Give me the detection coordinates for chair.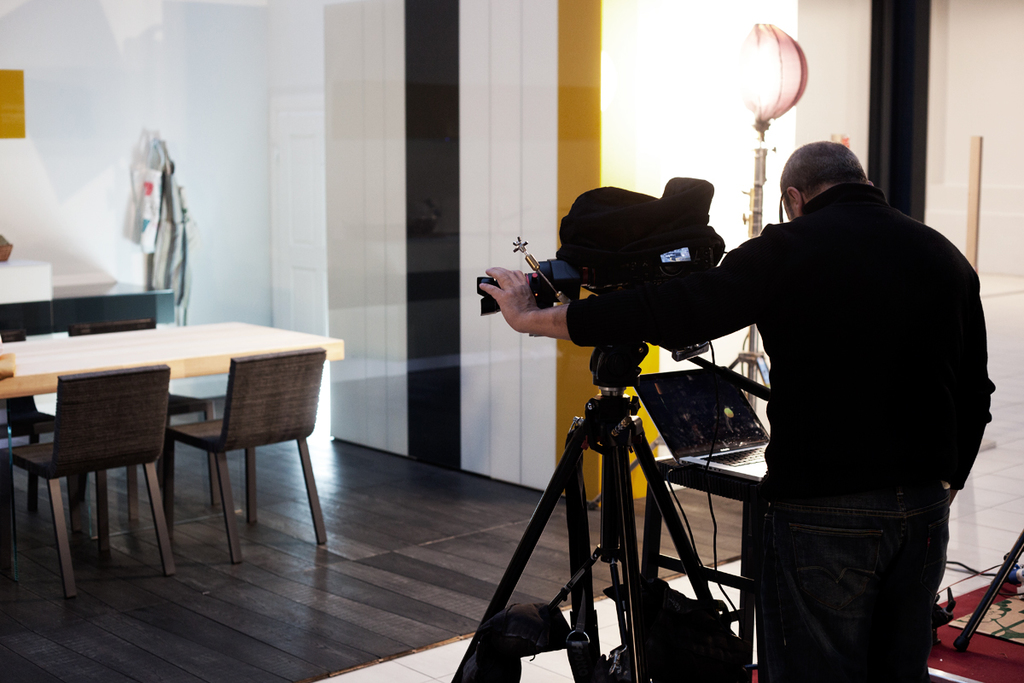
<bbox>0, 361, 178, 595</bbox>.
